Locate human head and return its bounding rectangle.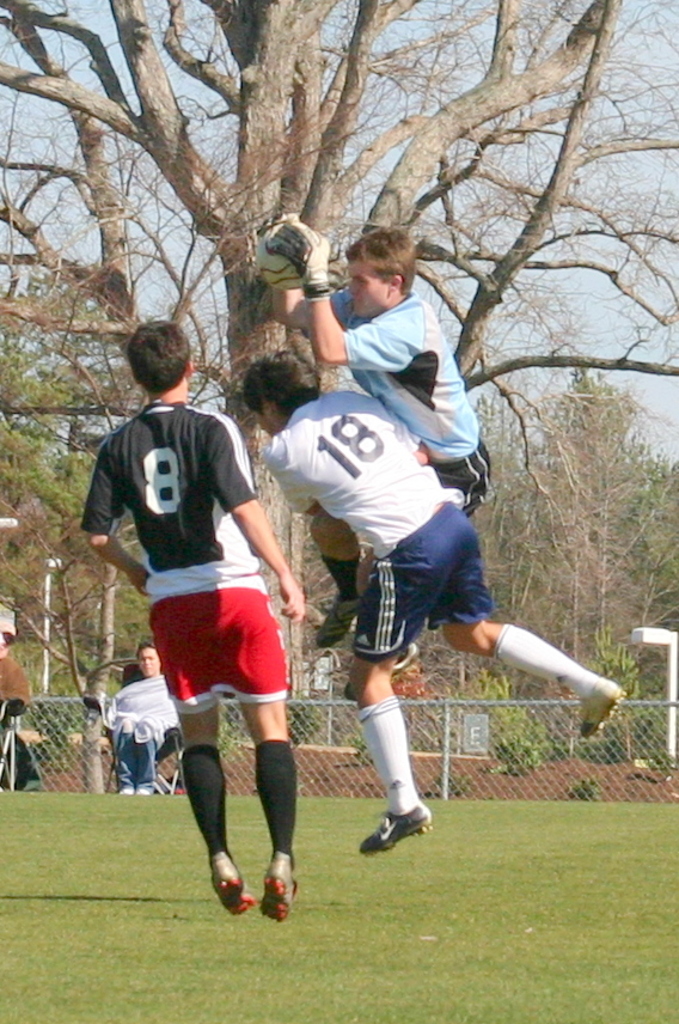
[x1=135, y1=636, x2=163, y2=677].
